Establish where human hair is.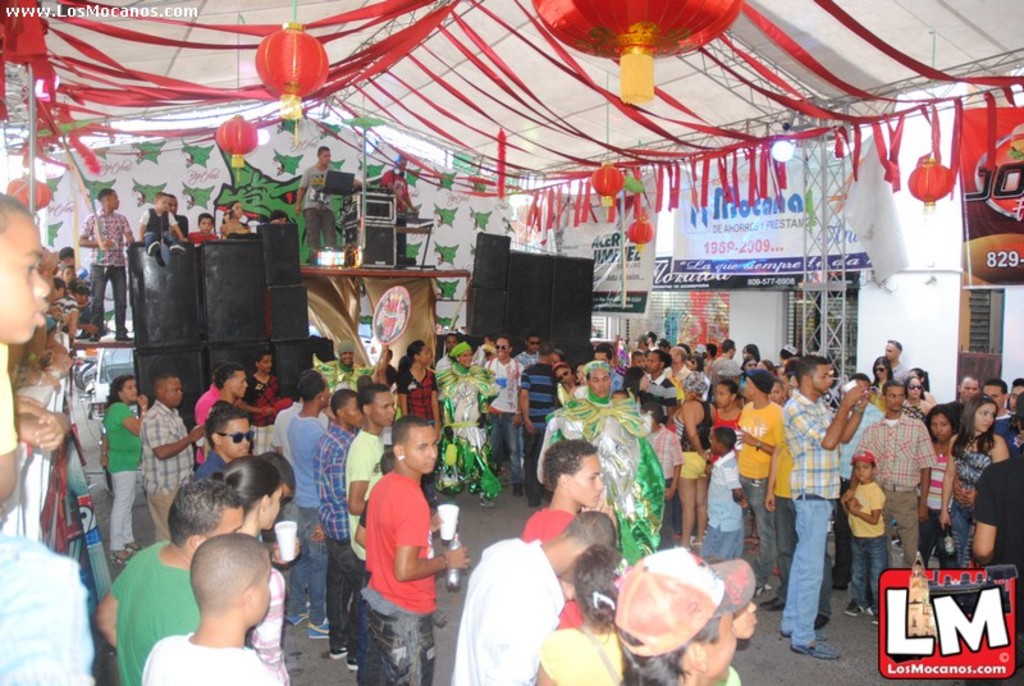
Established at detection(100, 371, 137, 410).
